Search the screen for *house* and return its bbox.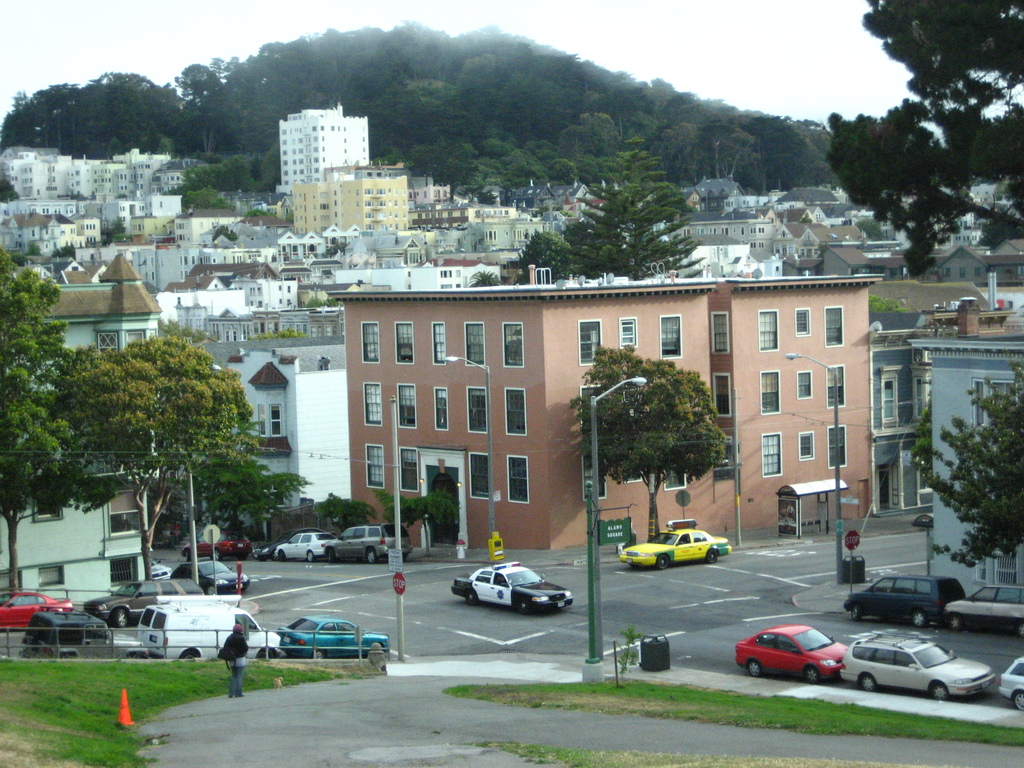
Found: (166, 207, 243, 252).
